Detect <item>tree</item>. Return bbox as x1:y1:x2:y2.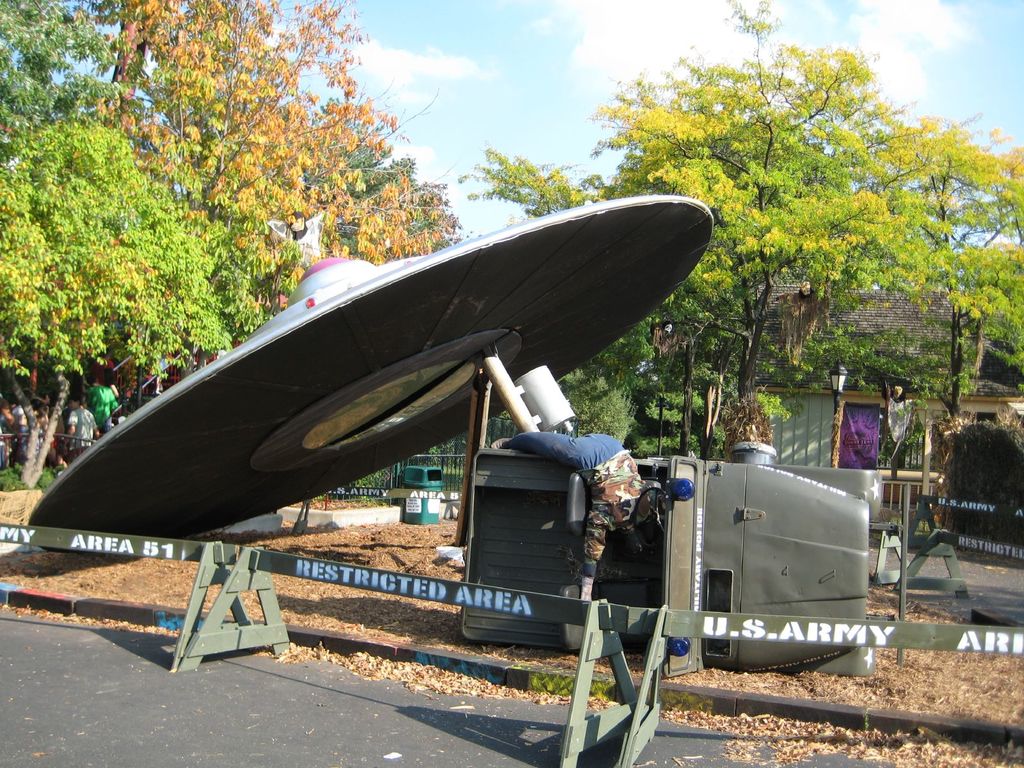
0:1:166:170.
